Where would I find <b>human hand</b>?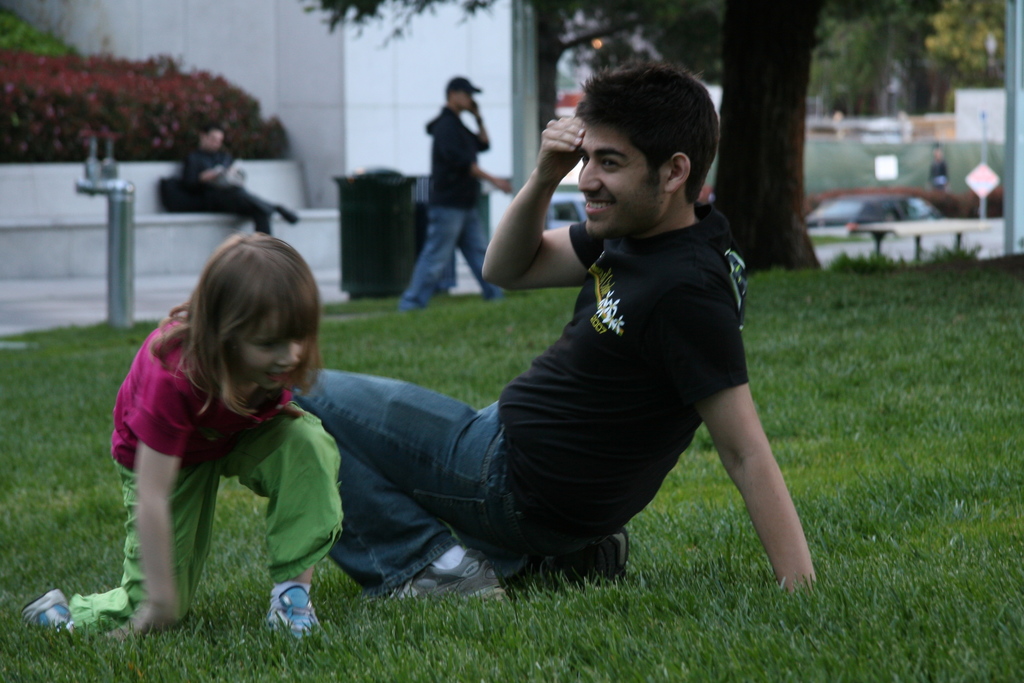
At crop(280, 402, 311, 422).
